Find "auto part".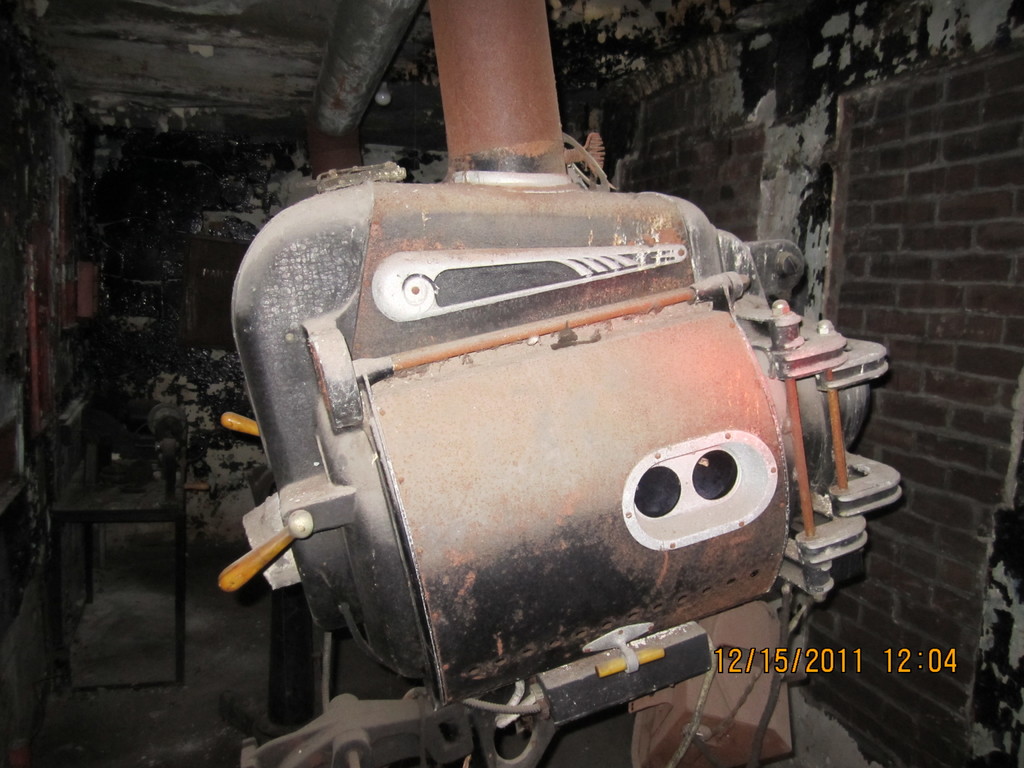
{"left": 211, "top": 159, "right": 906, "bottom": 767}.
